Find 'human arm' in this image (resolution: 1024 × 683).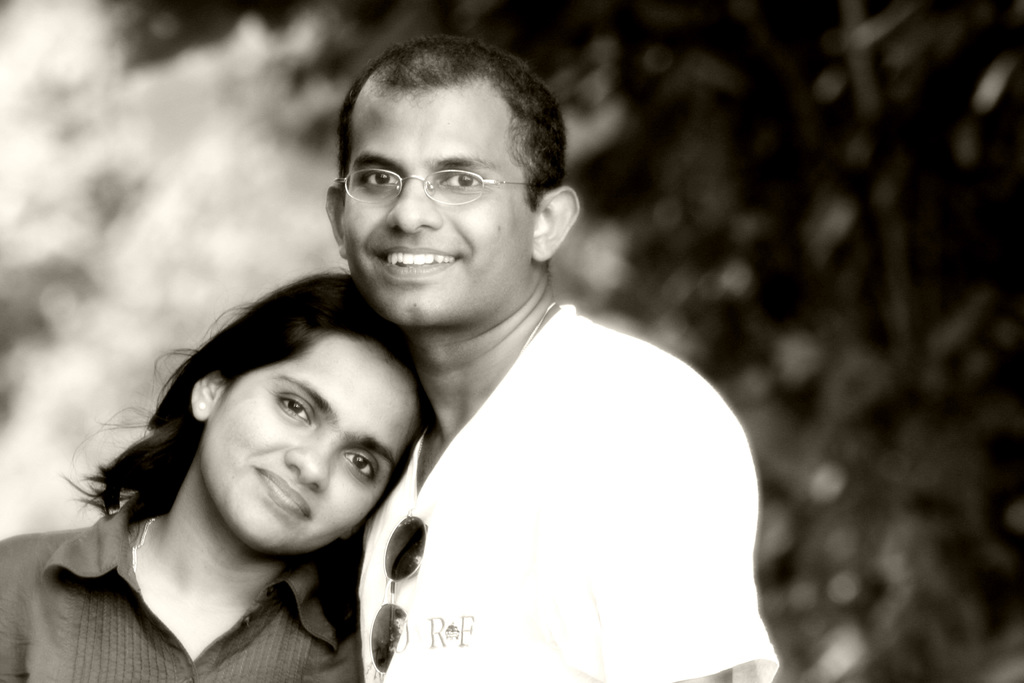
[left=0, top=532, right=36, bottom=682].
